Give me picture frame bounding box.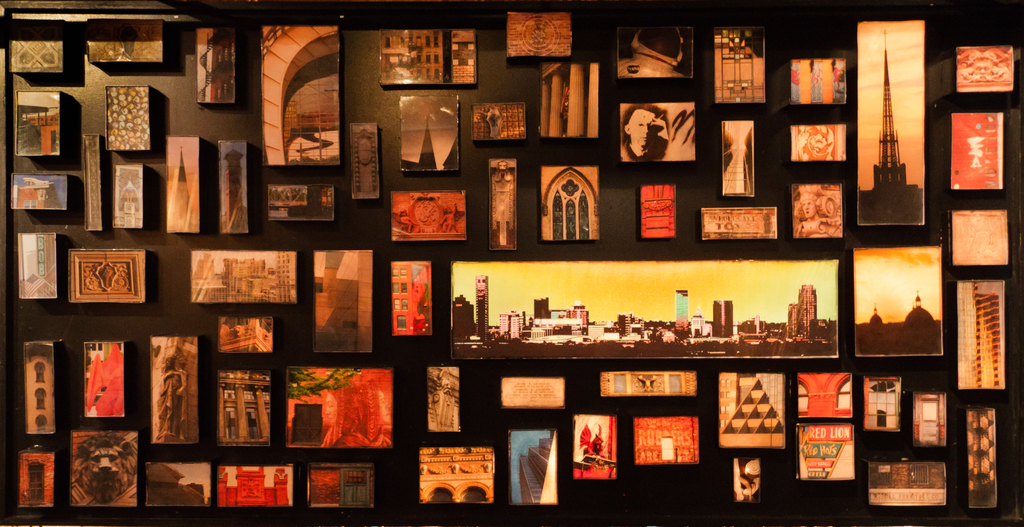
<region>470, 98, 531, 145</region>.
